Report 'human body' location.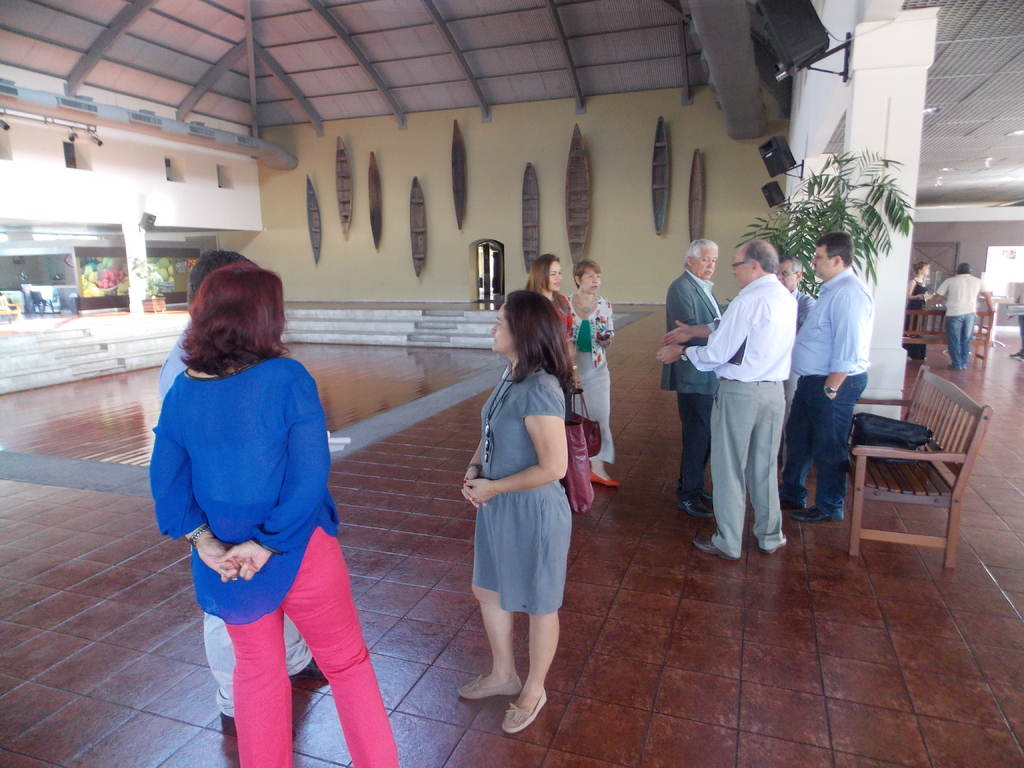
Report: (x1=138, y1=246, x2=403, y2=767).
